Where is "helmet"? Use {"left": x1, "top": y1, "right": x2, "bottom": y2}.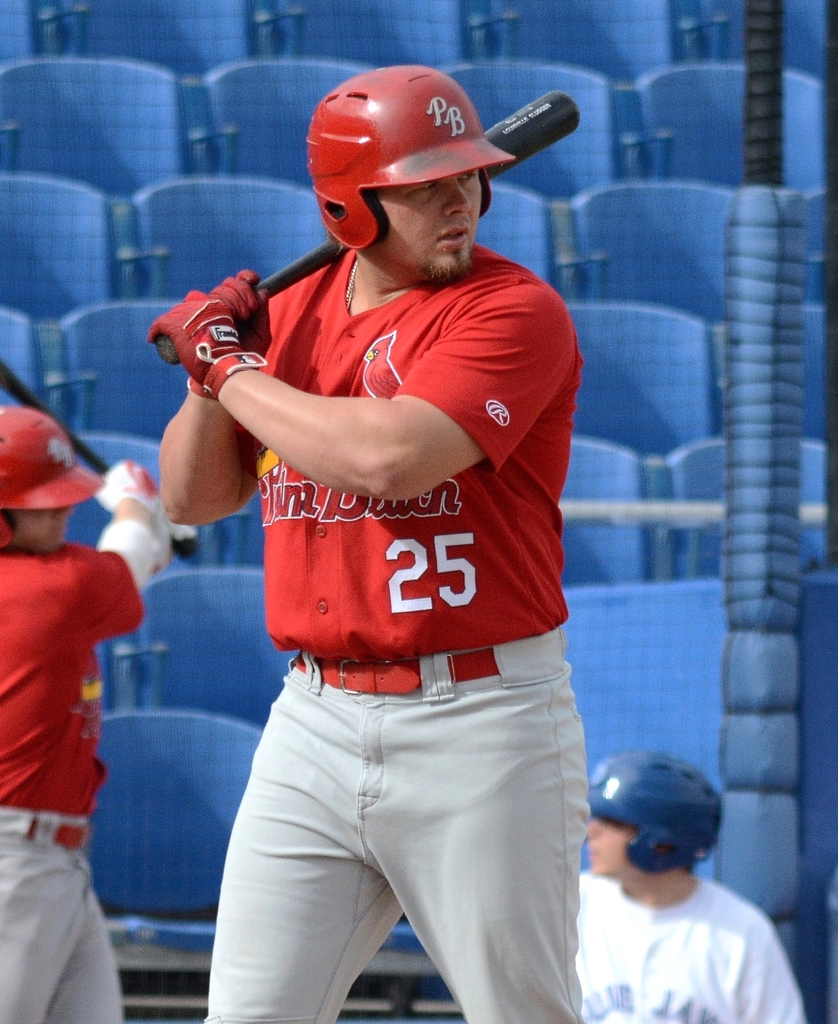
{"left": 306, "top": 68, "right": 527, "bottom": 273}.
